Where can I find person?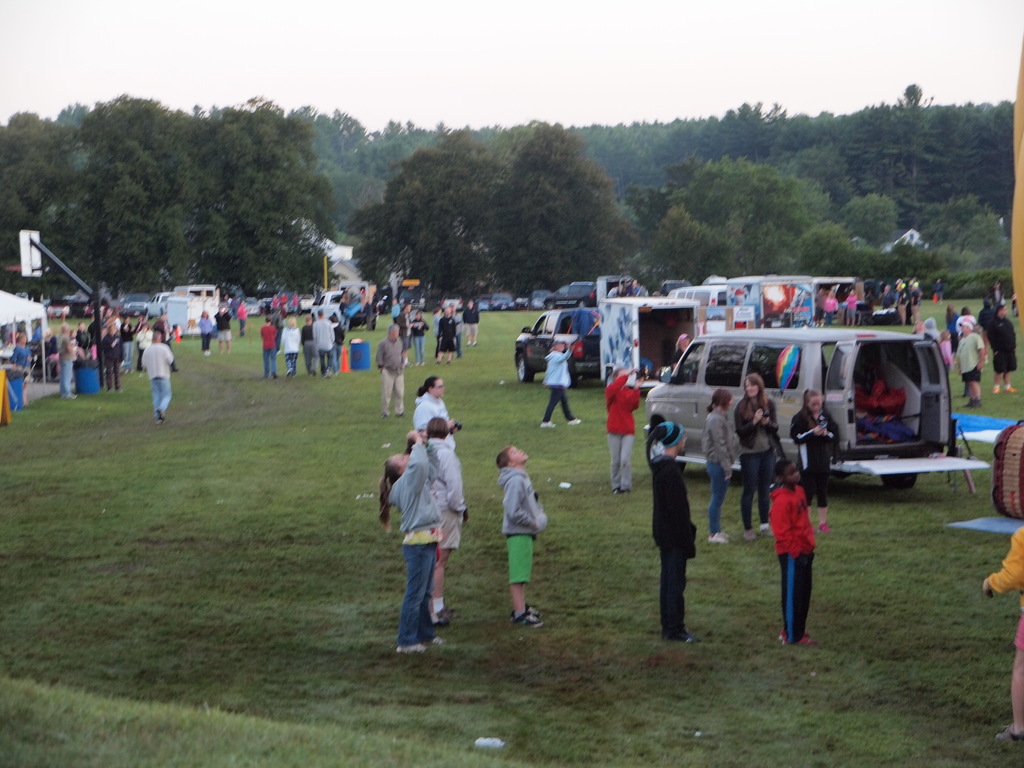
You can find it at bbox=(415, 290, 434, 319).
